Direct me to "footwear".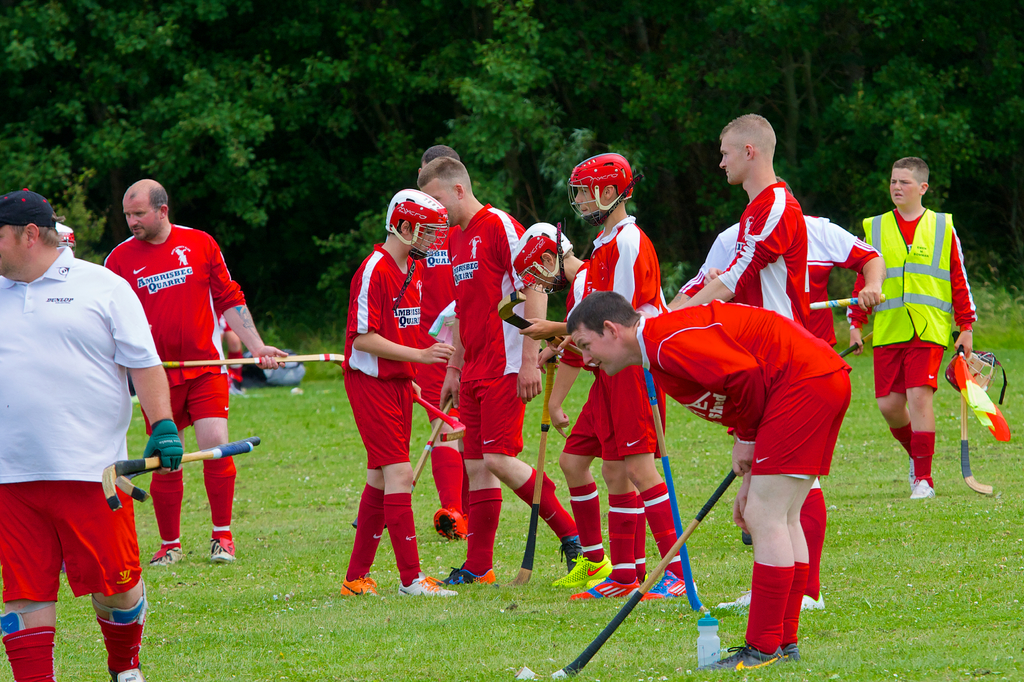
Direction: select_region(564, 578, 640, 601).
